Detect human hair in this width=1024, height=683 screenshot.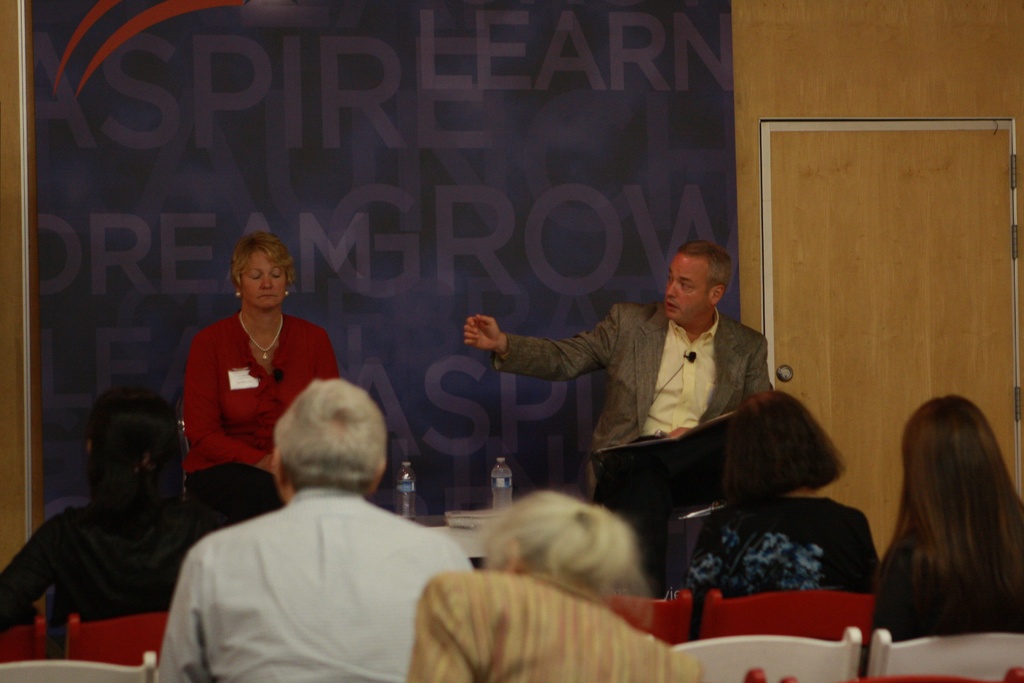
Detection: 230/233/298/293.
